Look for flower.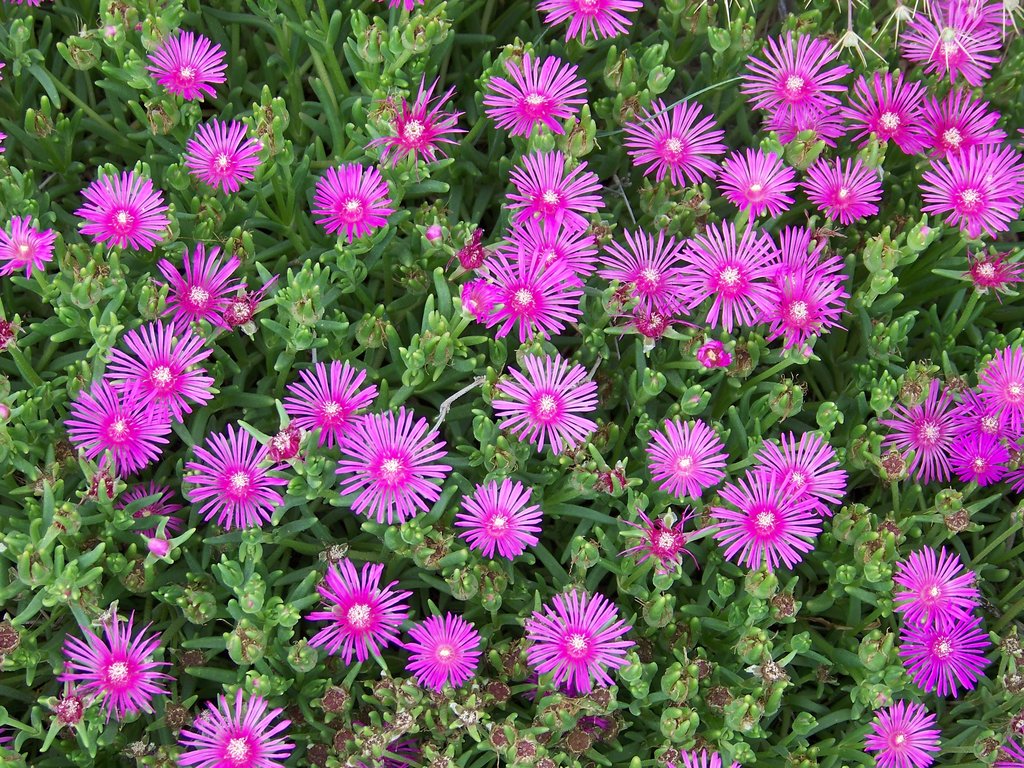
Found: (898, 0, 1000, 84).
